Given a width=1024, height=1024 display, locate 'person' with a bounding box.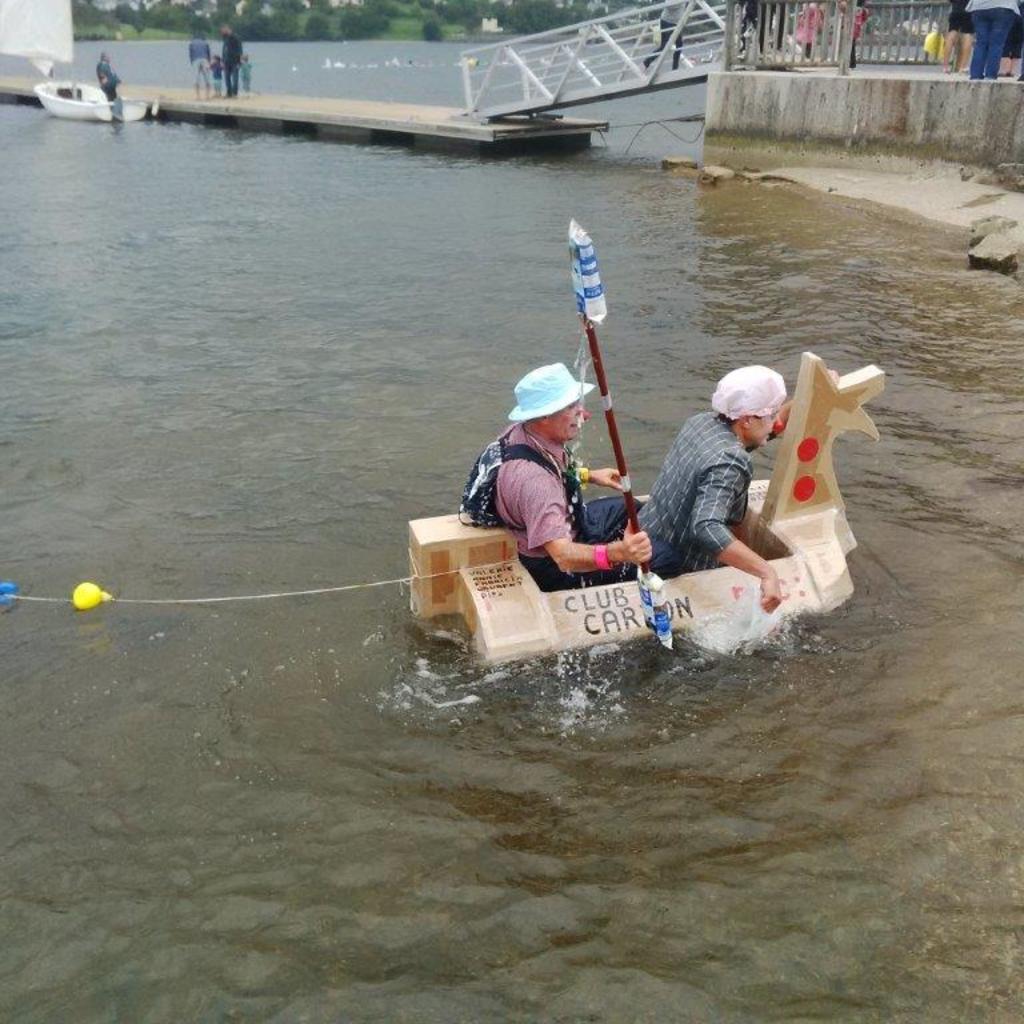
Located: bbox=[96, 49, 120, 120].
